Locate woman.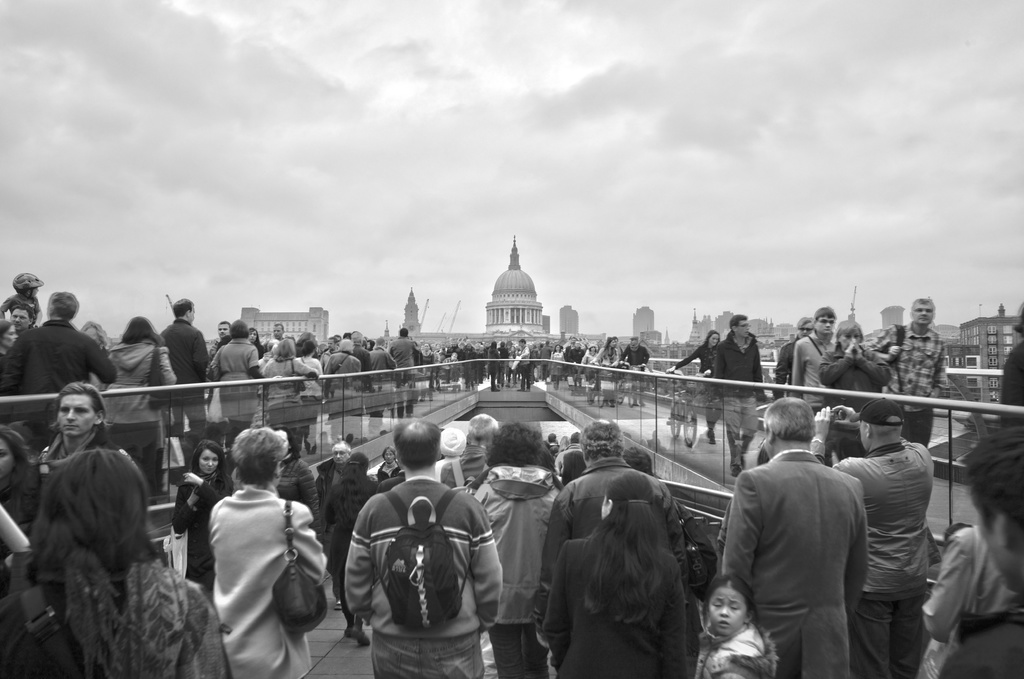
Bounding box: [294,336,321,454].
